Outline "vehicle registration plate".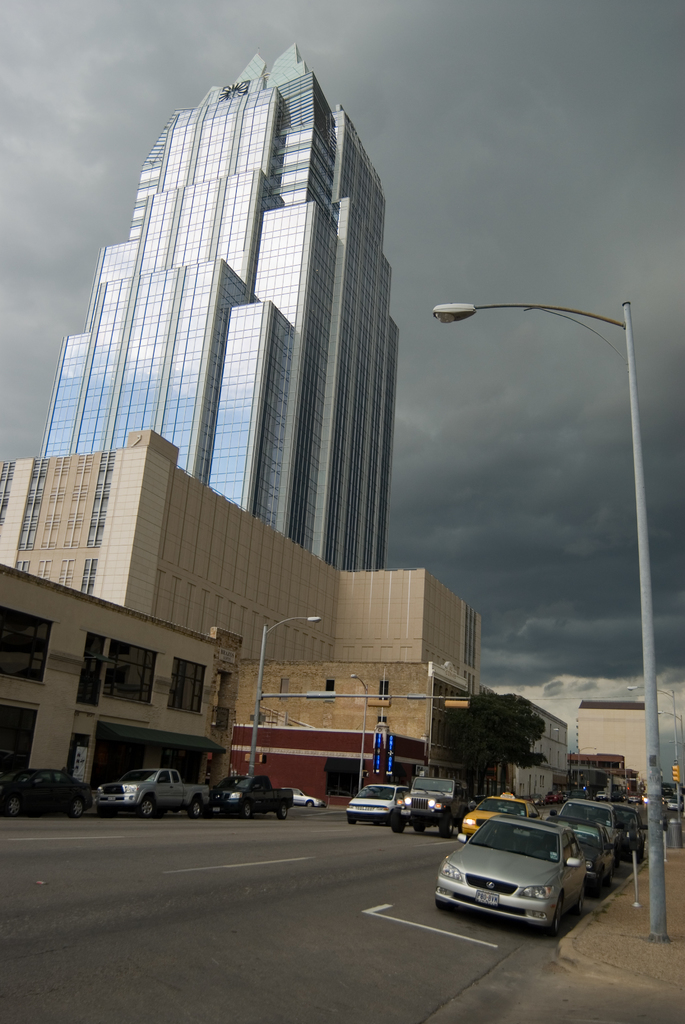
Outline: 472:892:502:906.
